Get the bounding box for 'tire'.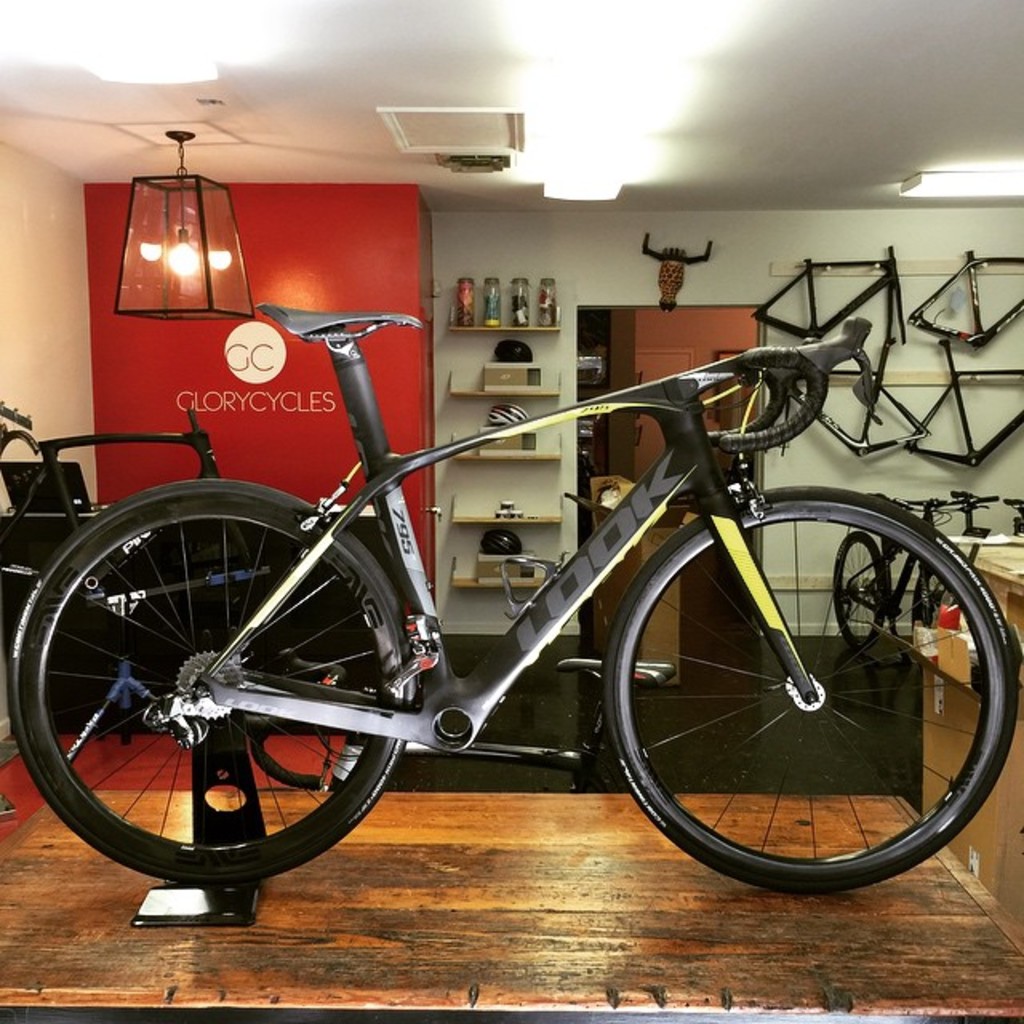
crop(11, 478, 426, 898).
